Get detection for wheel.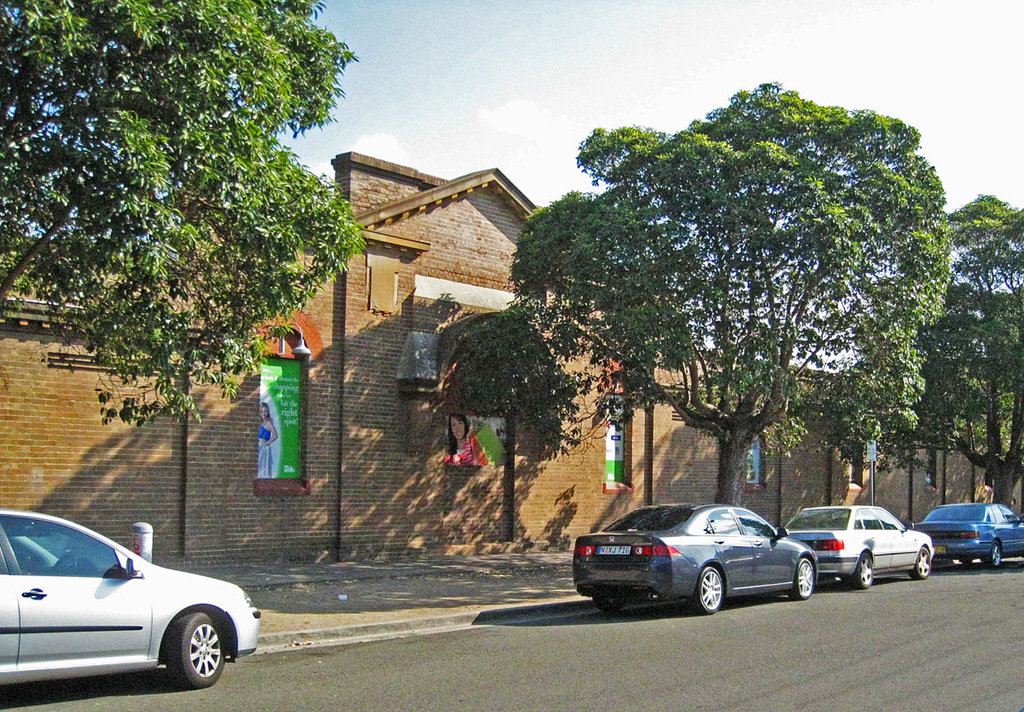
Detection: {"left": 914, "top": 546, "right": 933, "bottom": 578}.
